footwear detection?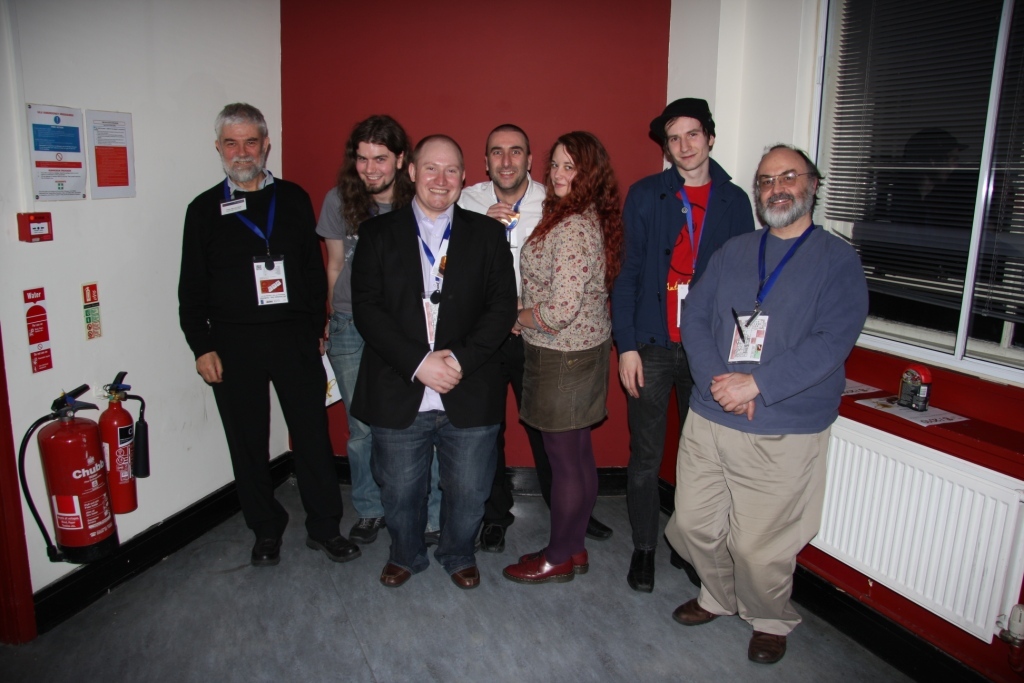
bbox=(250, 521, 286, 570)
